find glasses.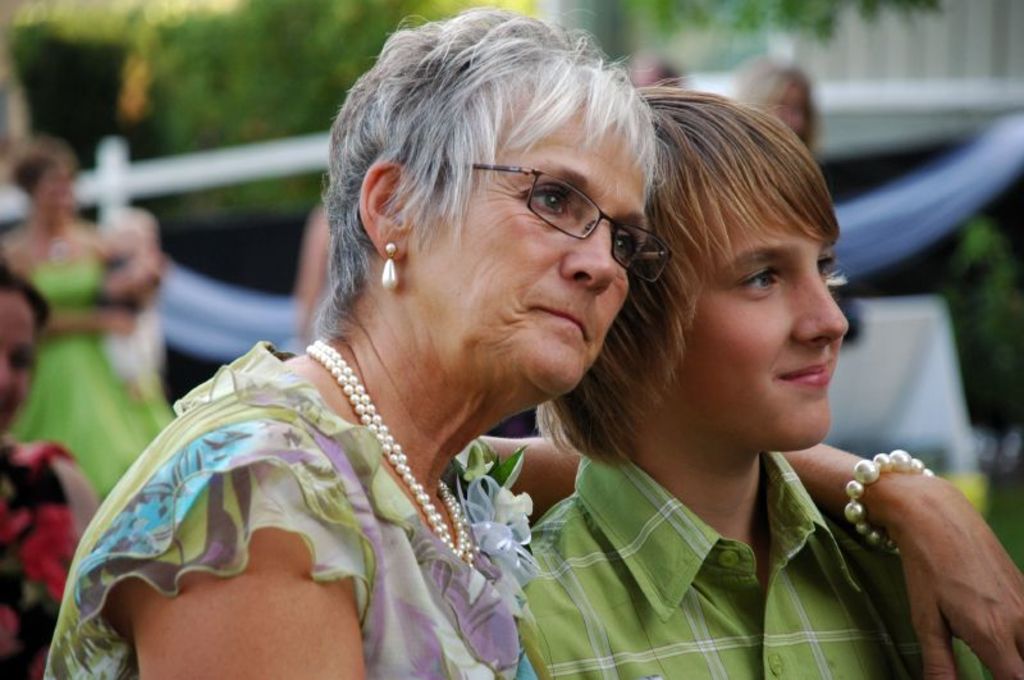
bbox=(458, 161, 664, 252).
